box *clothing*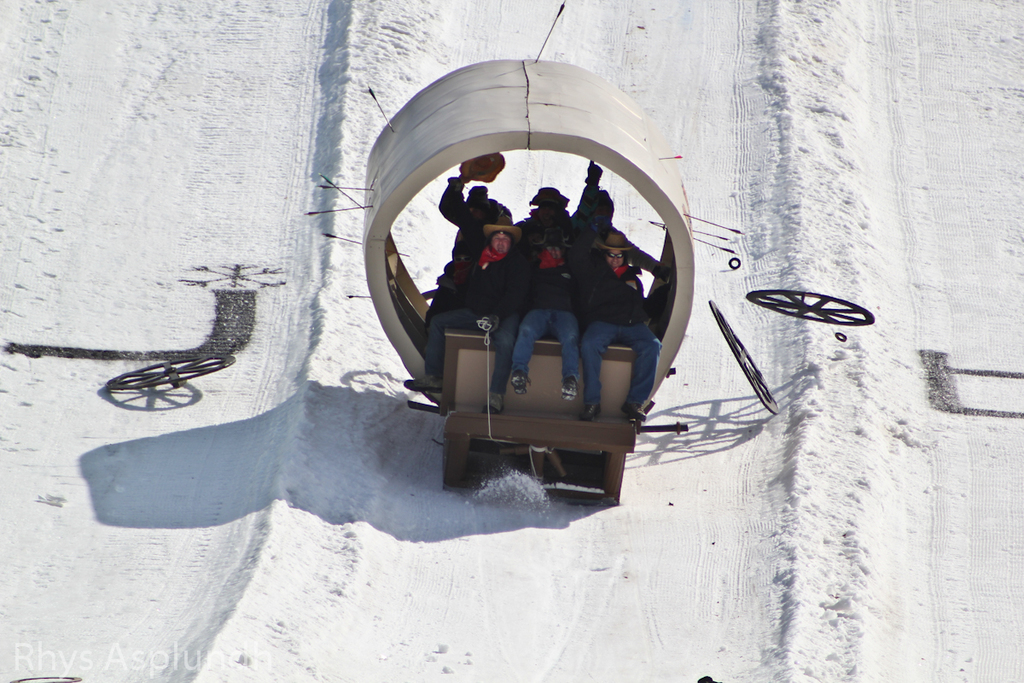
509, 239, 580, 378
